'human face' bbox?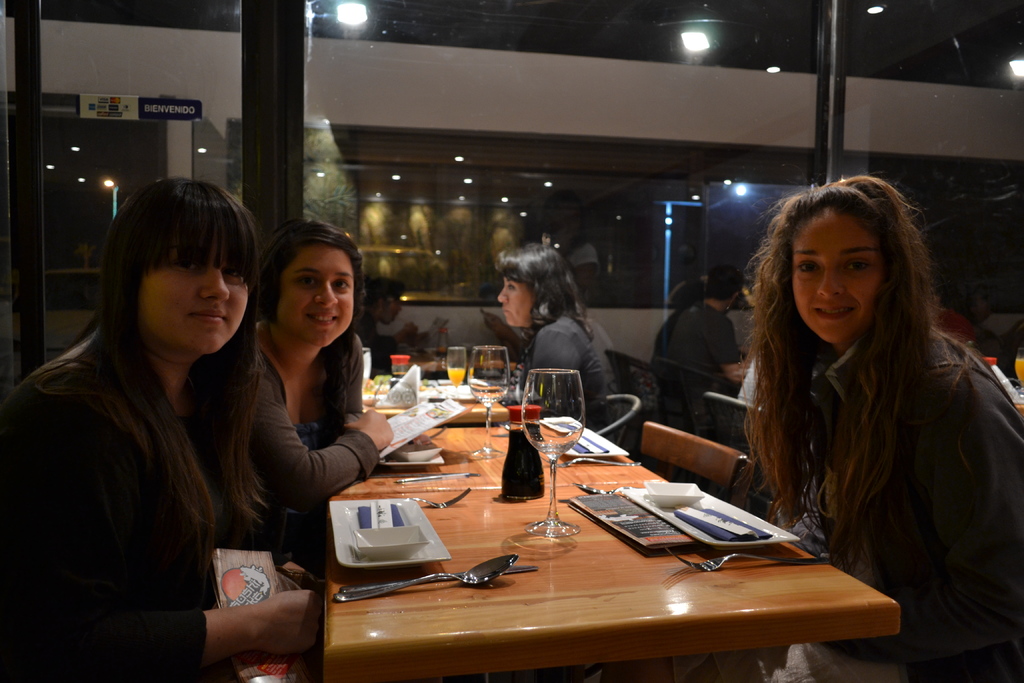
134/226/253/354
